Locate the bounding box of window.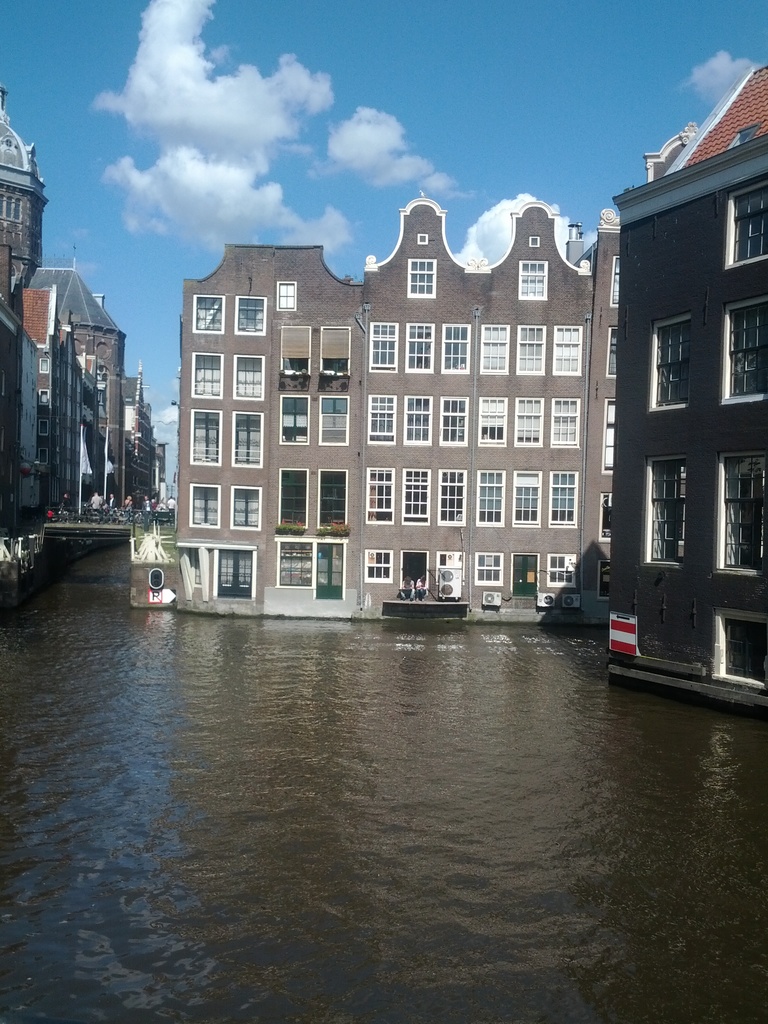
Bounding box: [left=367, top=319, right=398, bottom=371].
